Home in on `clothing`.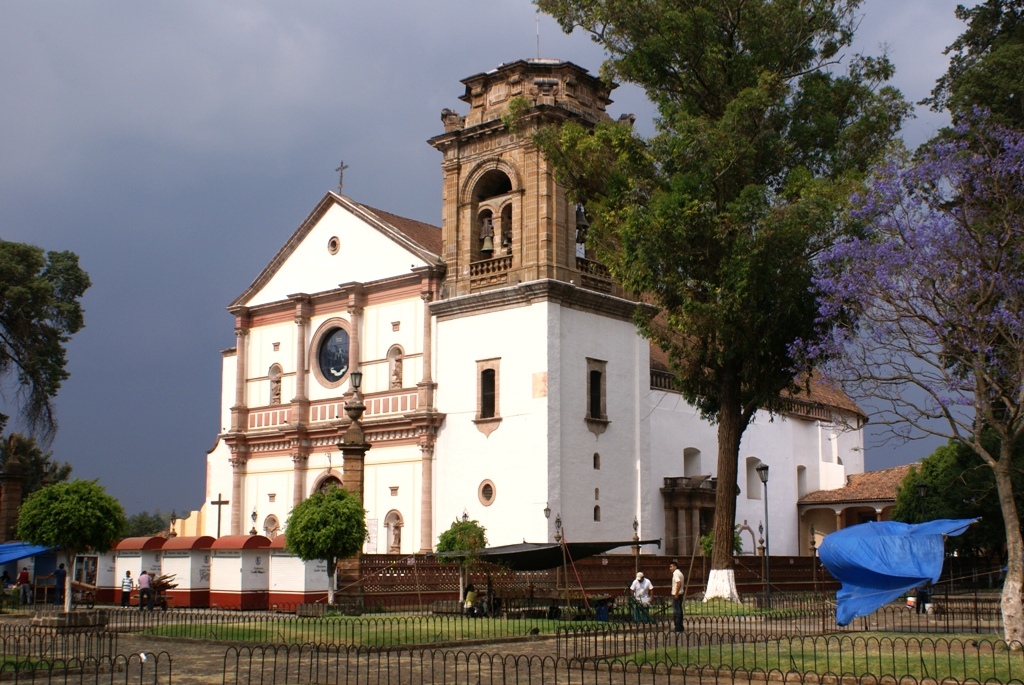
Homed in at l=16, t=571, r=29, b=605.
